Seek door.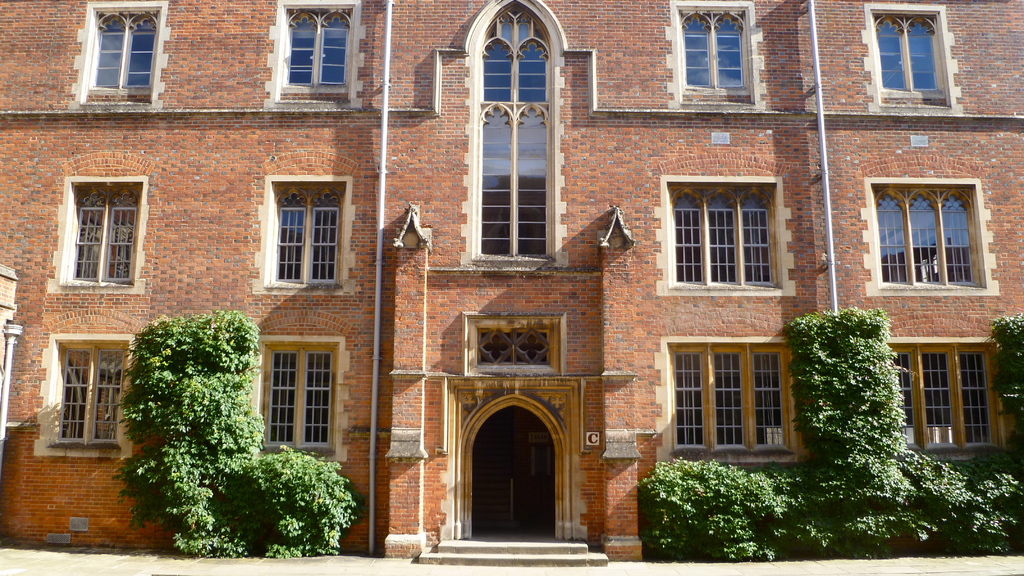
<box>448,381,579,548</box>.
